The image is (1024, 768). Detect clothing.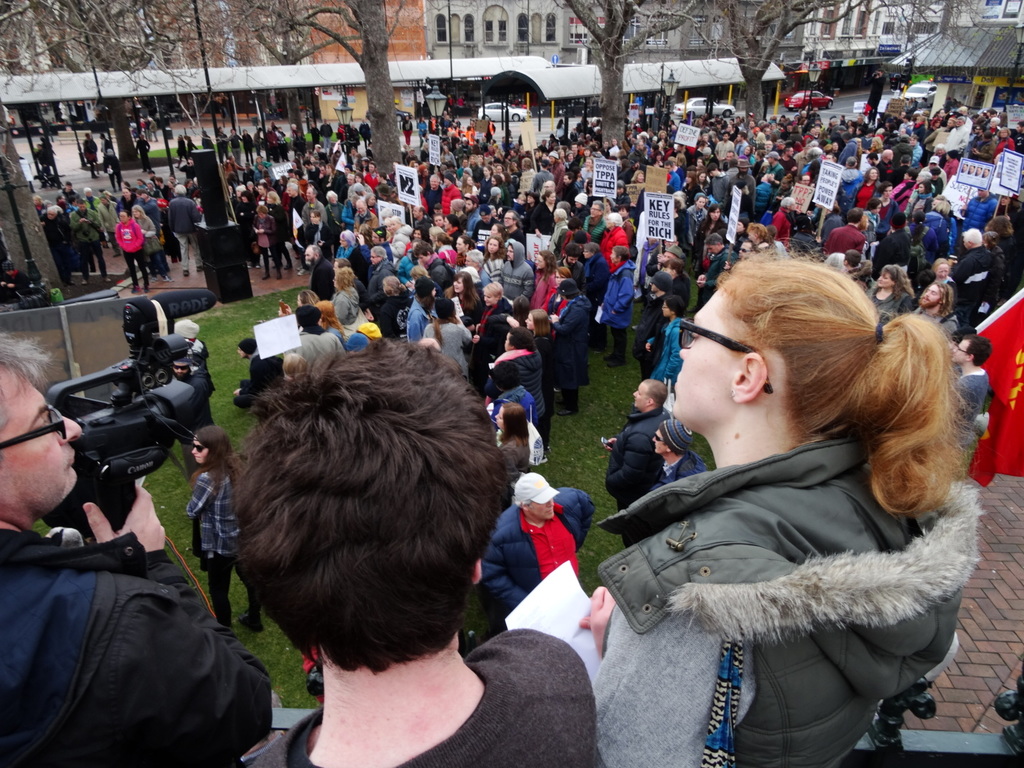
Detection: locate(551, 291, 595, 404).
